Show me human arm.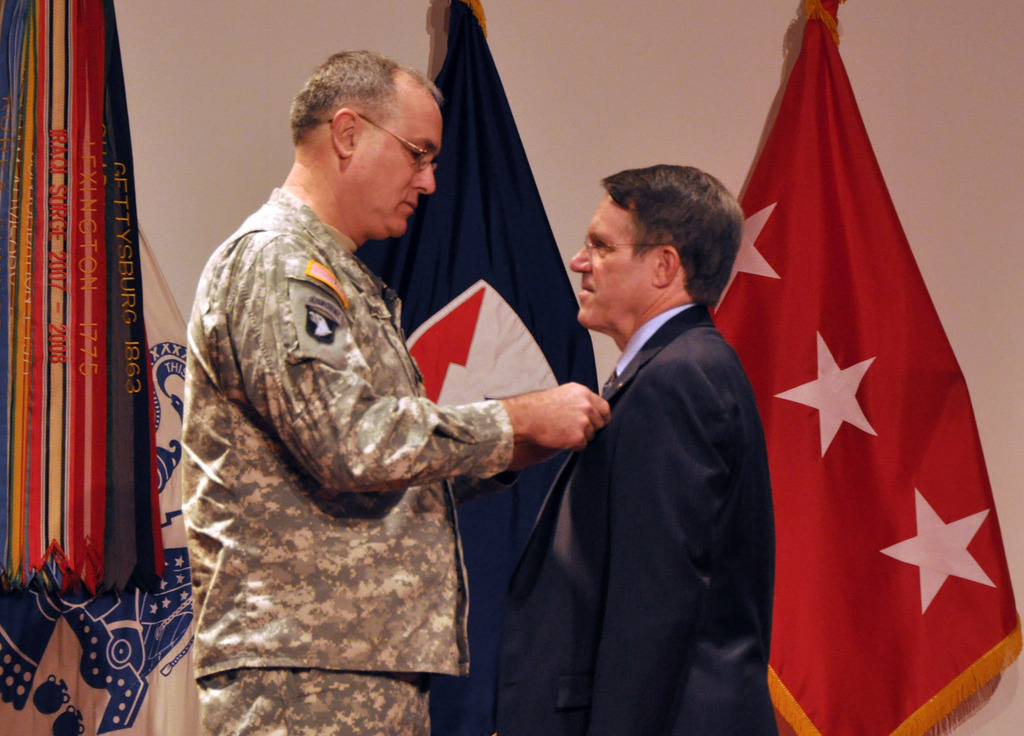
human arm is here: bbox=[589, 362, 735, 735].
